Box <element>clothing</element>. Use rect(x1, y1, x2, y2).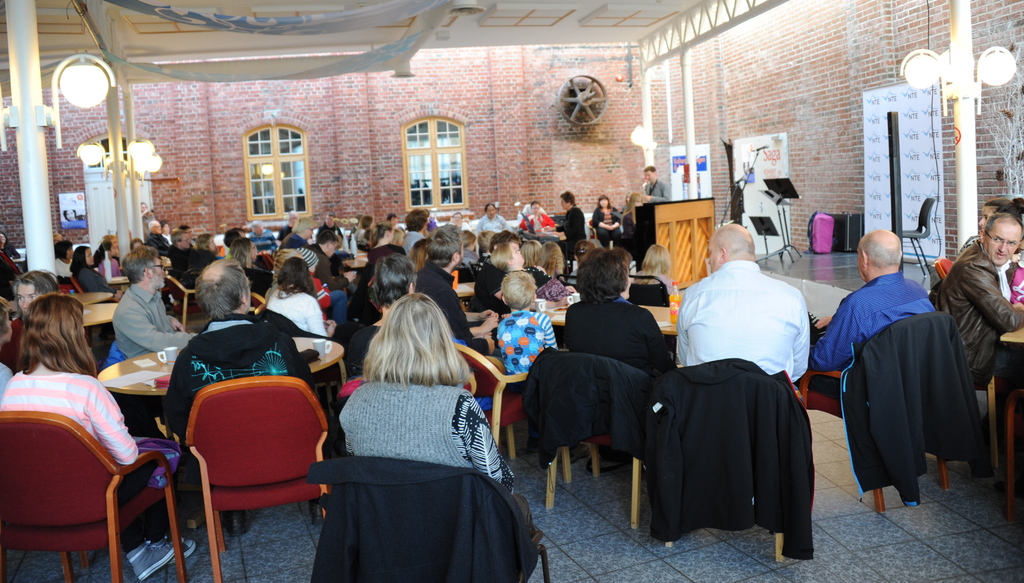
rect(586, 210, 631, 255).
